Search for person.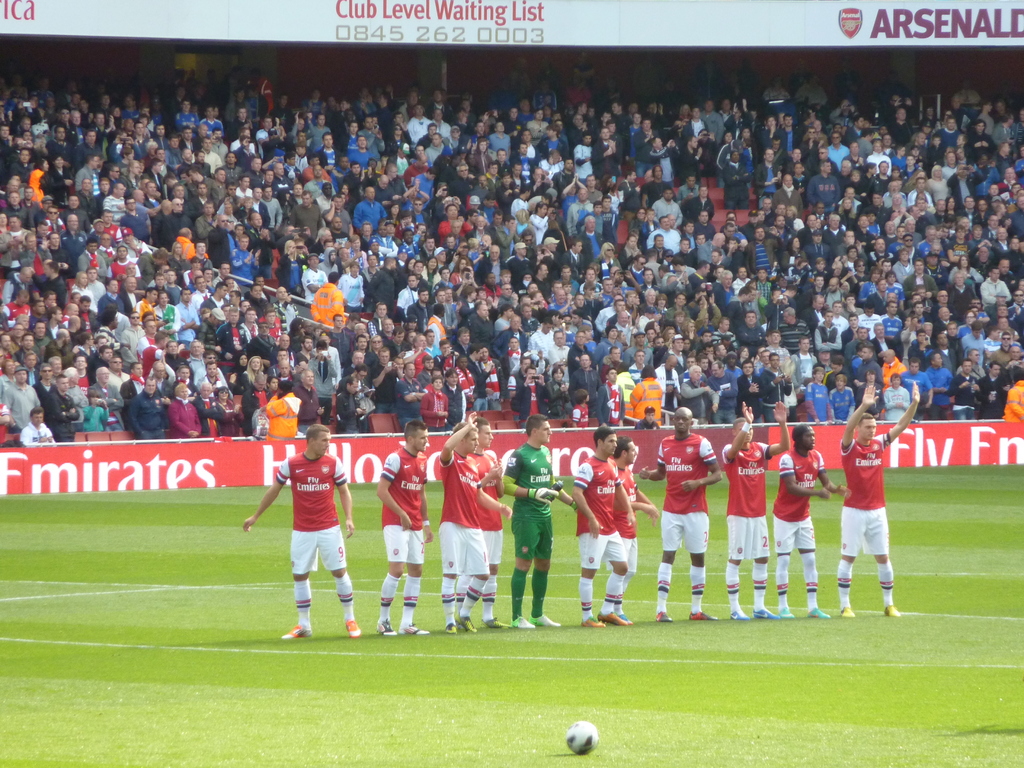
Found at rect(293, 365, 322, 429).
